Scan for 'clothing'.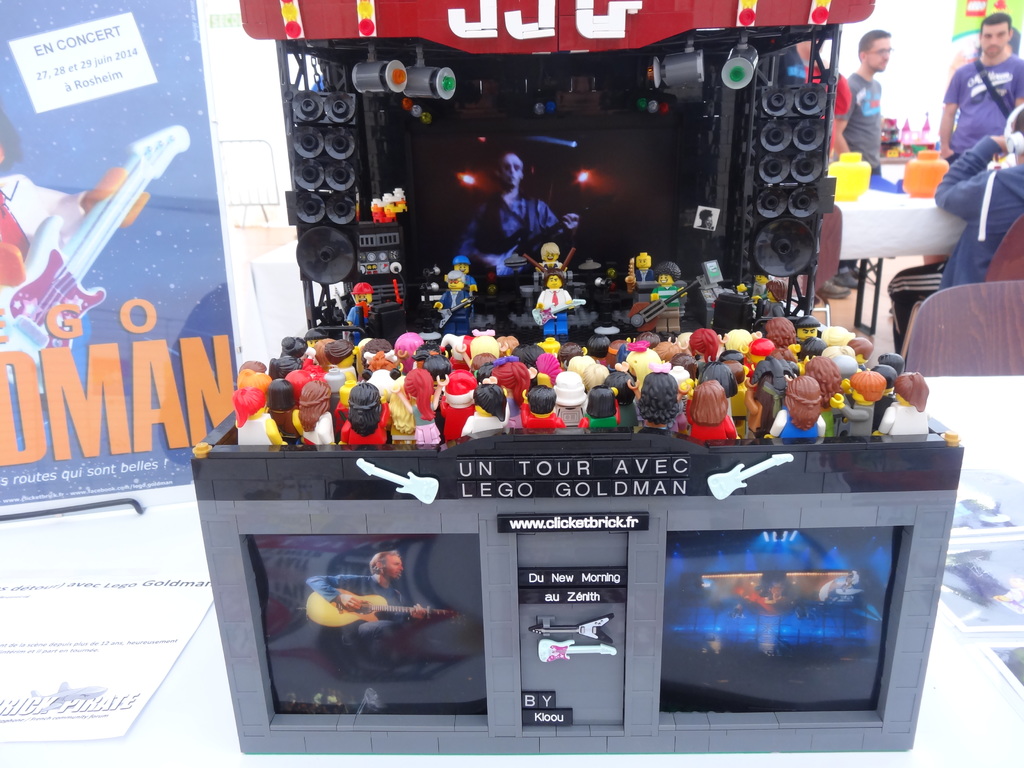
Scan result: rect(878, 399, 928, 436).
